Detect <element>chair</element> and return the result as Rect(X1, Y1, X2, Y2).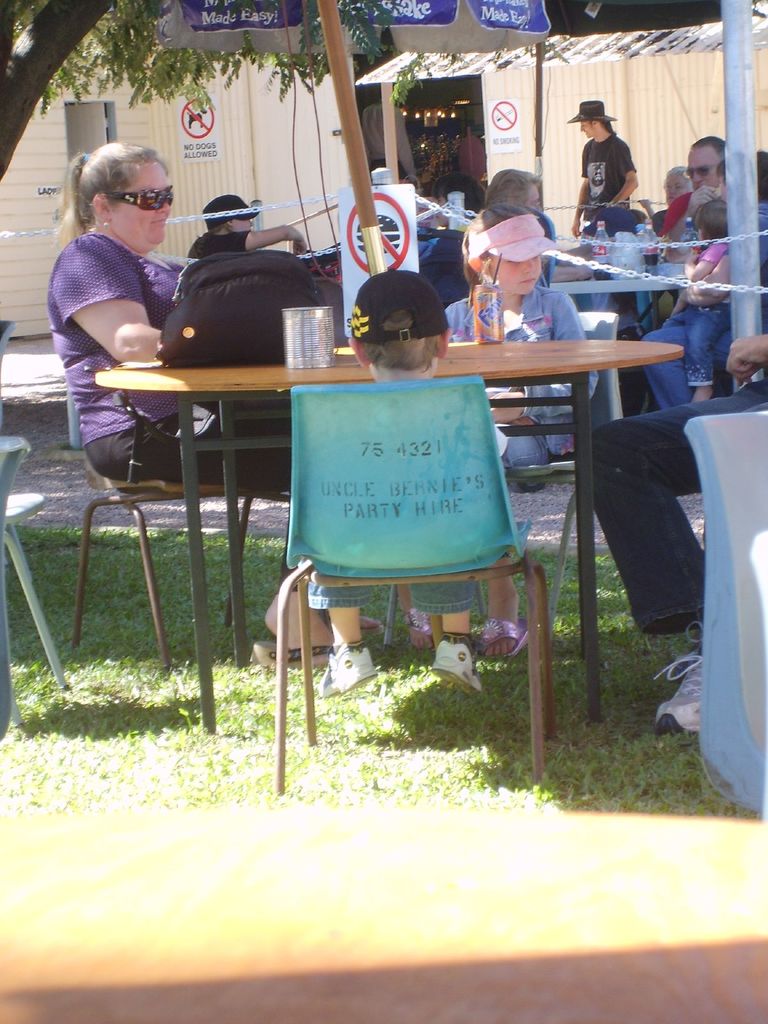
Rect(684, 410, 767, 810).
